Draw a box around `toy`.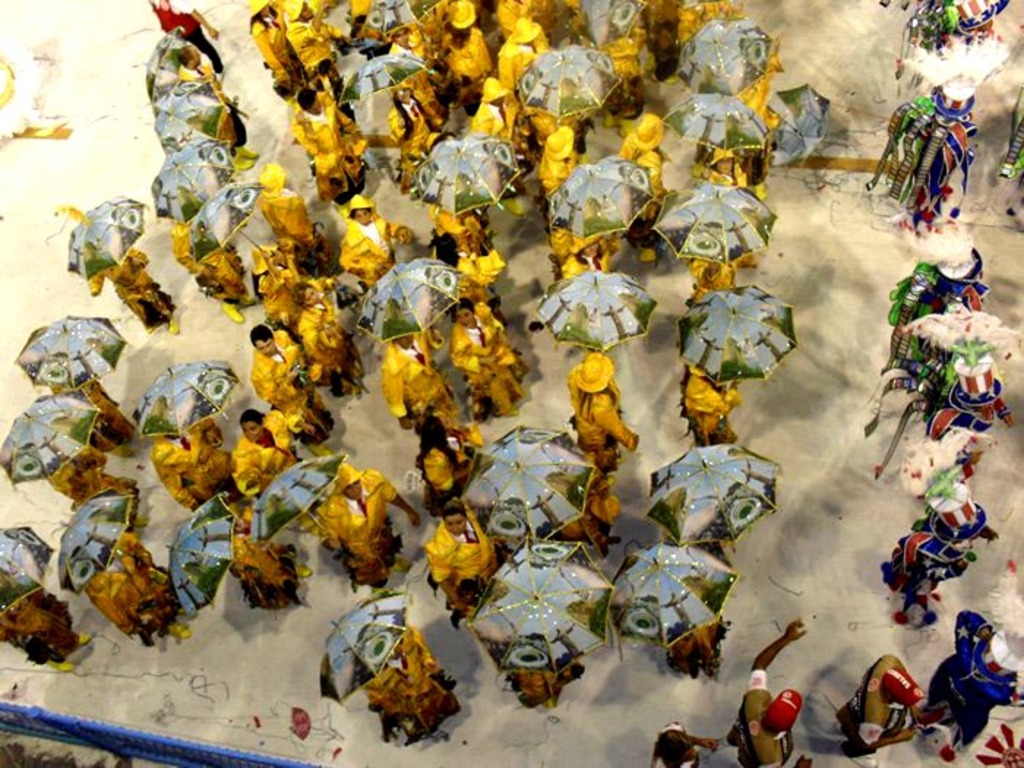
l=151, t=139, r=222, b=274.
